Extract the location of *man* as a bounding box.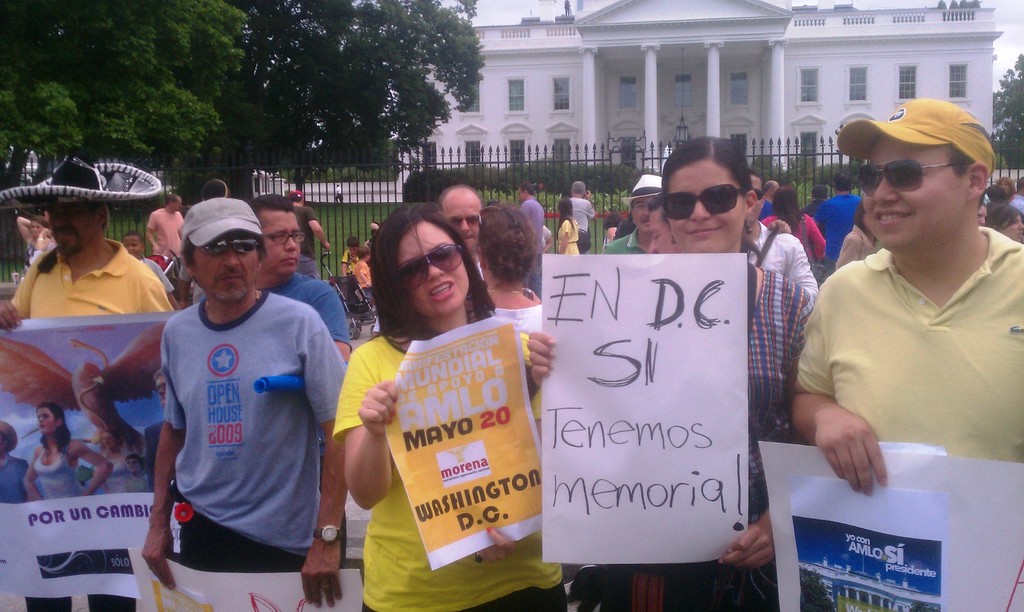
<region>746, 166, 817, 303</region>.
